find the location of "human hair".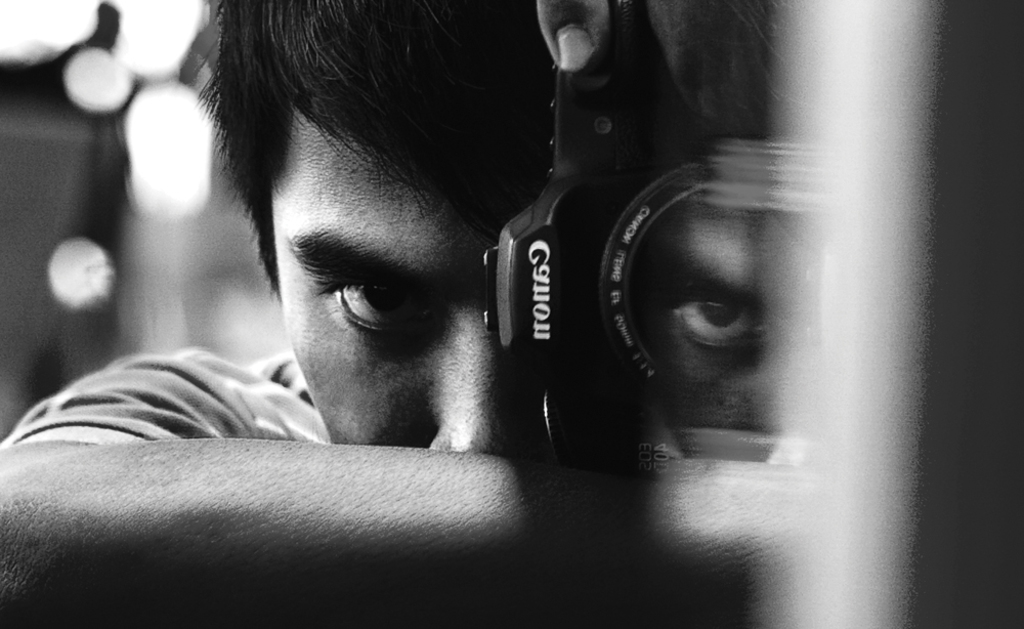
Location: (197,0,701,307).
